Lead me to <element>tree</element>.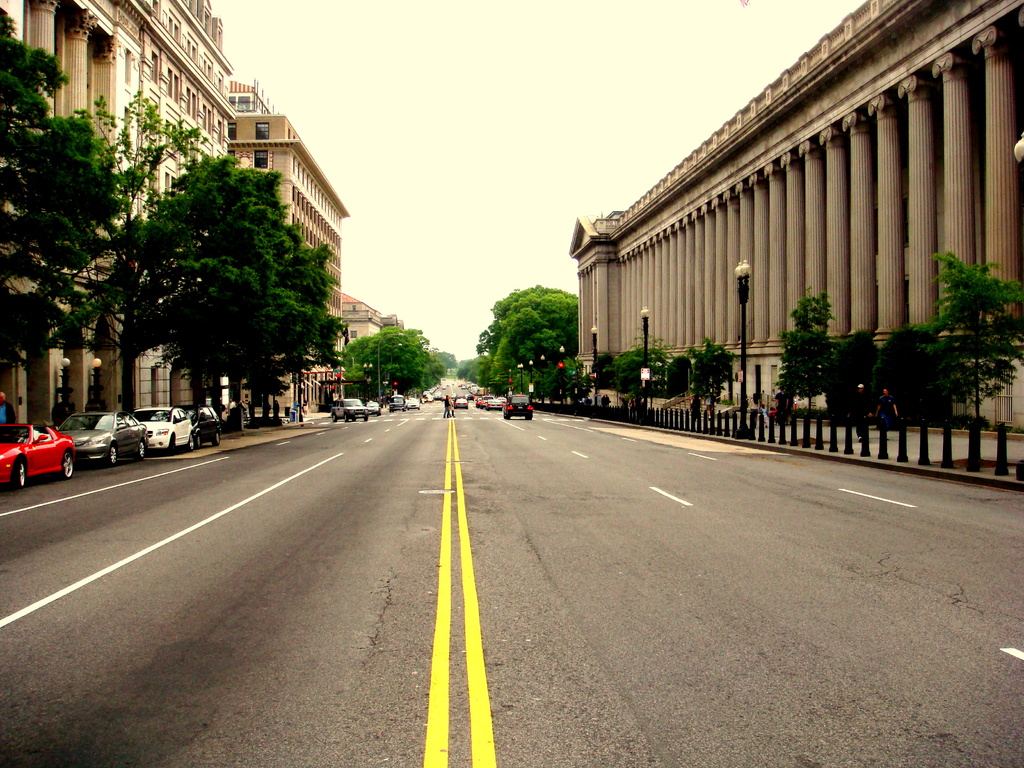
Lead to pyautogui.locateOnScreen(451, 282, 589, 408).
